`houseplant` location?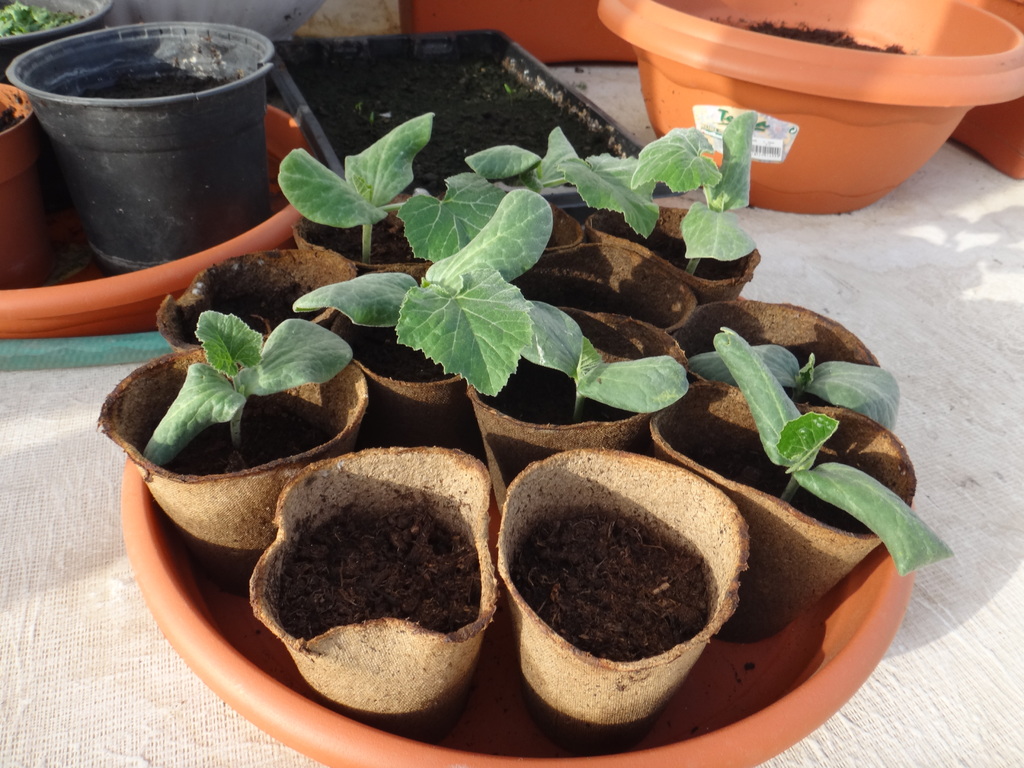
detection(639, 318, 962, 673)
